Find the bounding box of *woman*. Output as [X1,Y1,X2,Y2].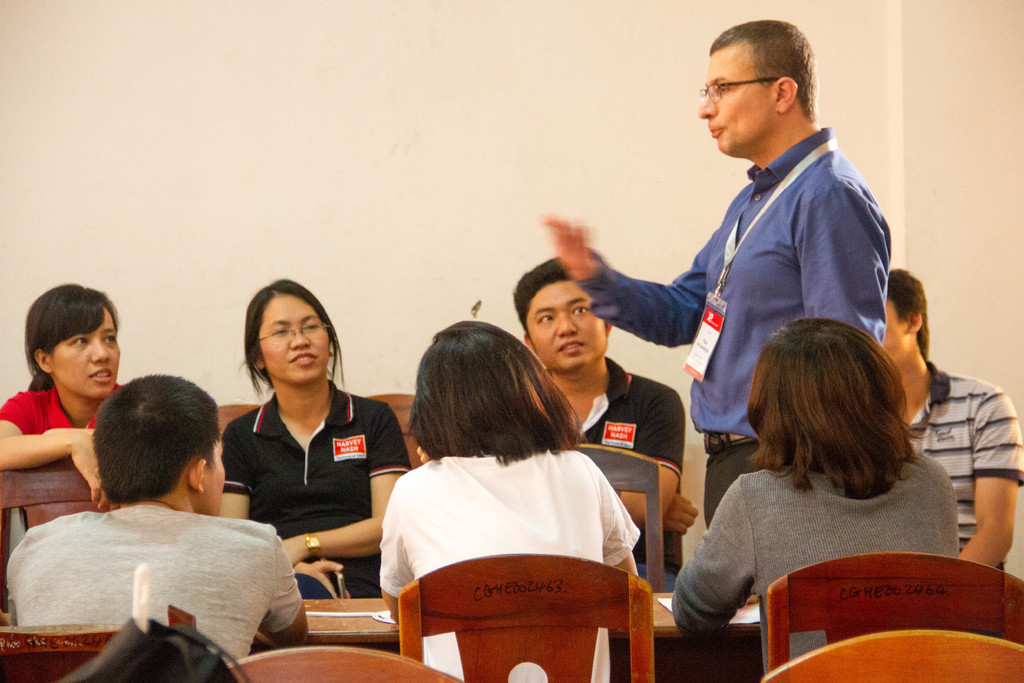
[666,316,960,682].
